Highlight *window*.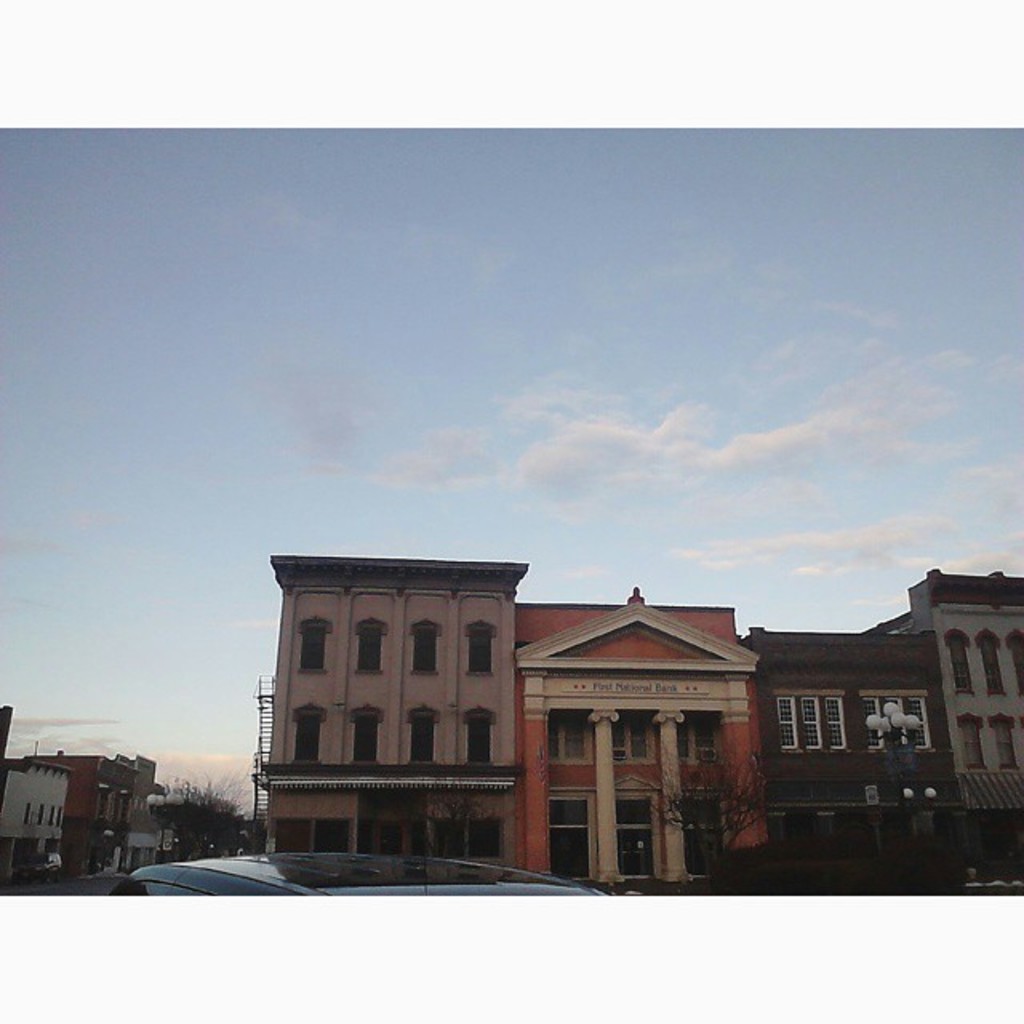
Highlighted region: l=386, t=821, r=403, b=856.
